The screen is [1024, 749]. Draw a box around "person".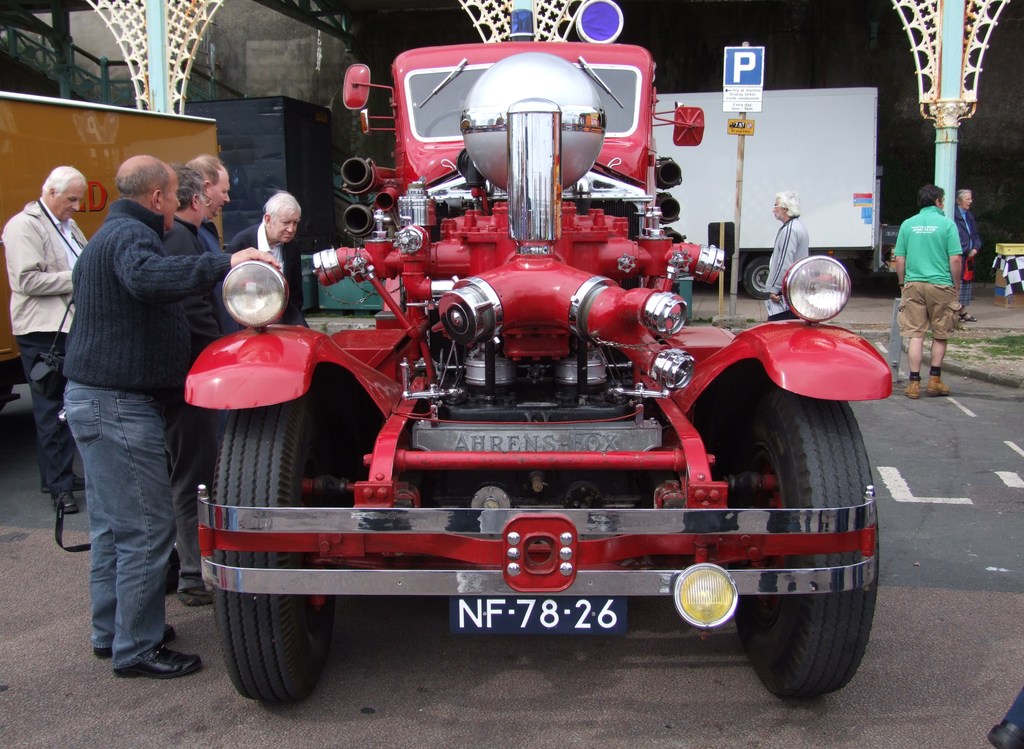
55, 149, 285, 678.
